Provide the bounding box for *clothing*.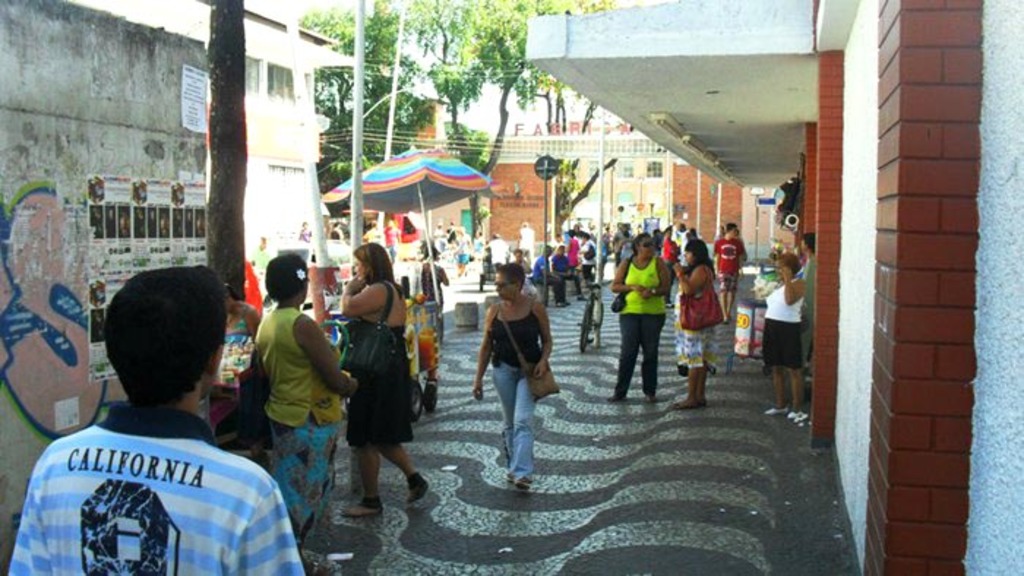
box=[249, 292, 339, 551].
